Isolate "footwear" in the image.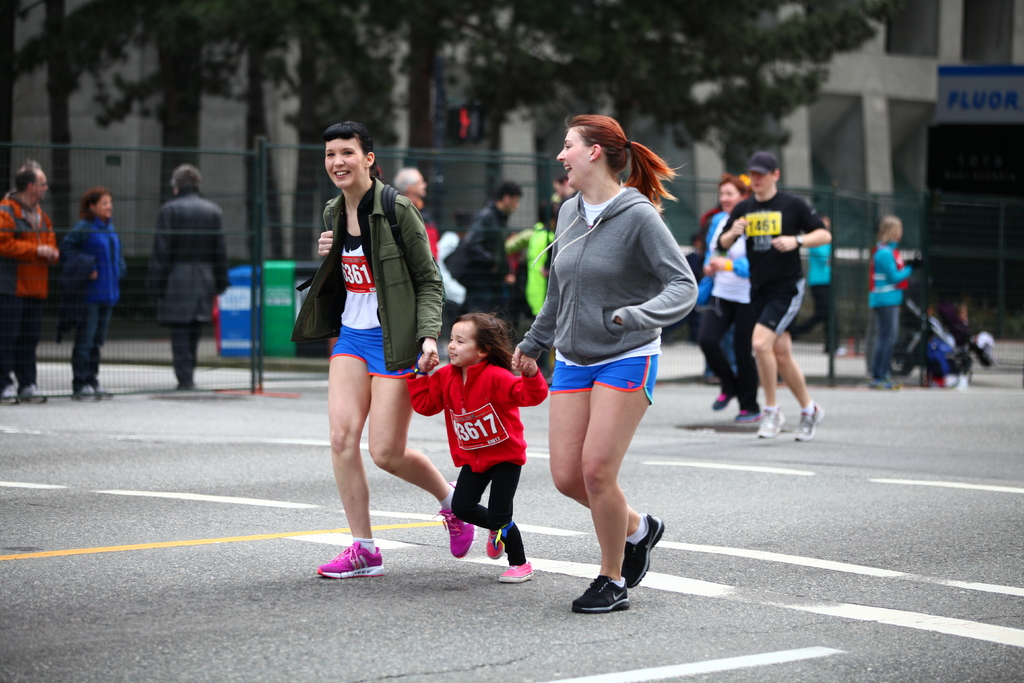
Isolated region: bbox=[756, 405, 783, 438].
